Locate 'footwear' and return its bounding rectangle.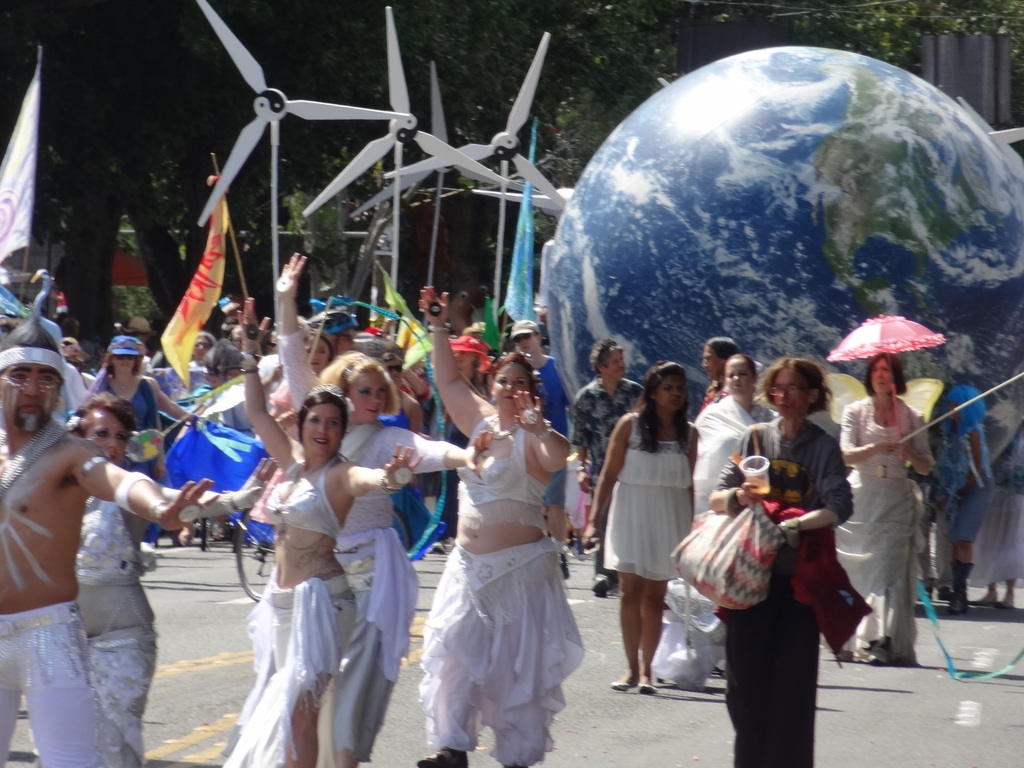
x1=636 y1=680 x2=657 y2=696.
